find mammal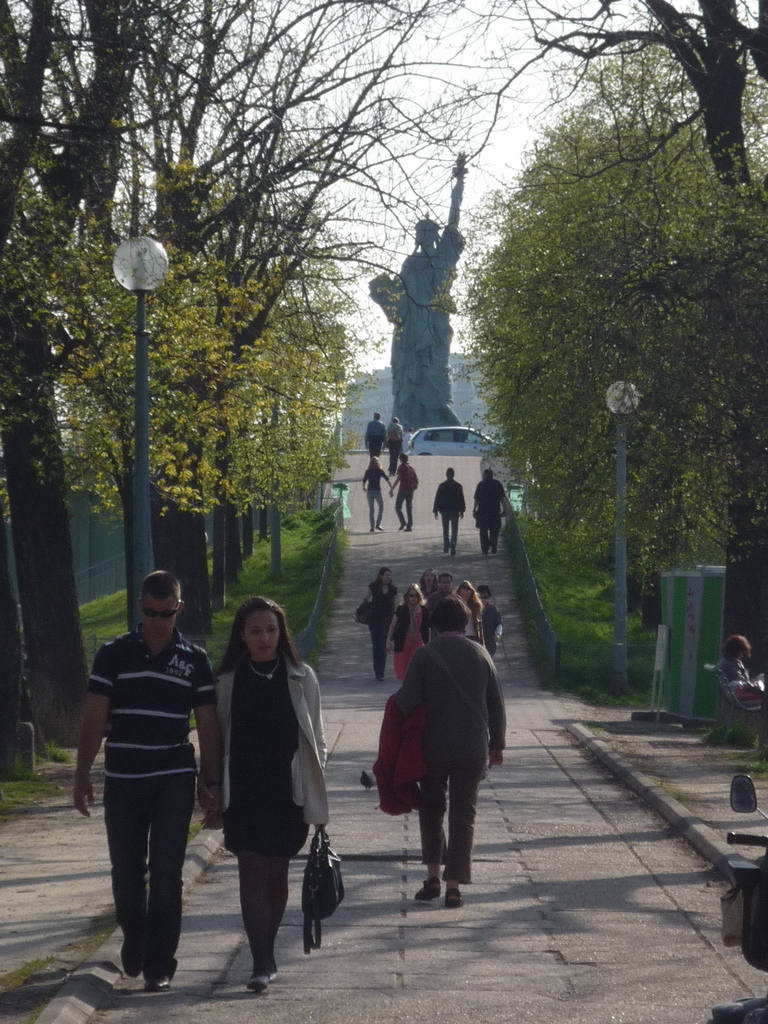
locate(477, 586, 506, 655)
